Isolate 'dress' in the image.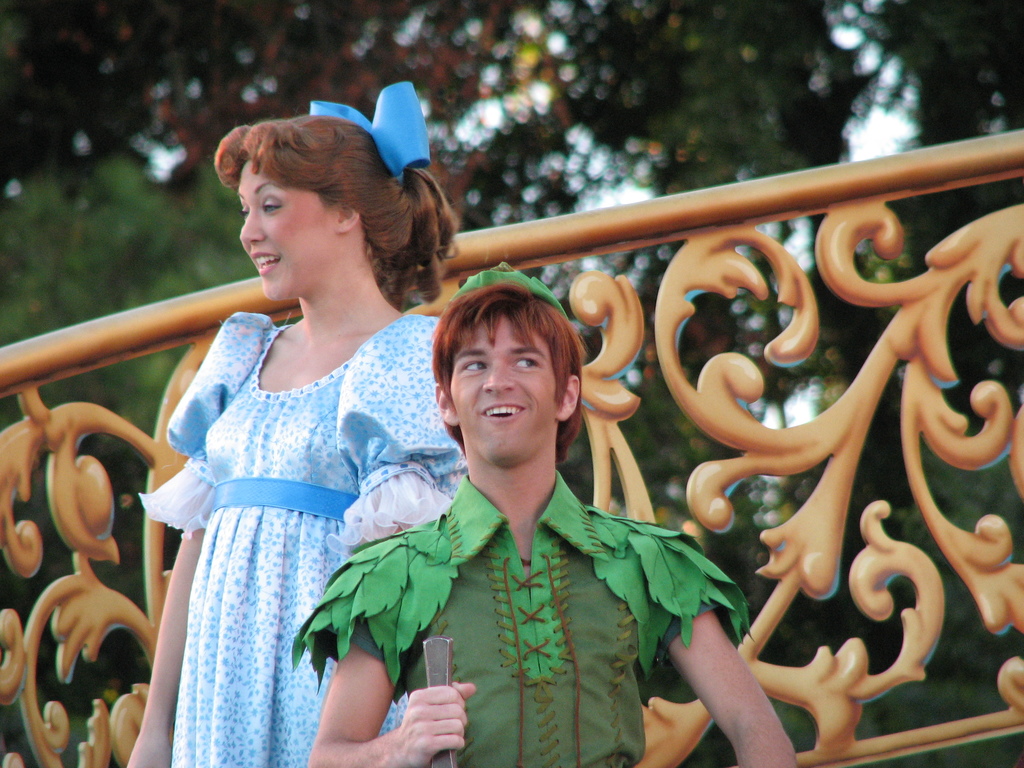
Isolated region: (144,311,470,767).
